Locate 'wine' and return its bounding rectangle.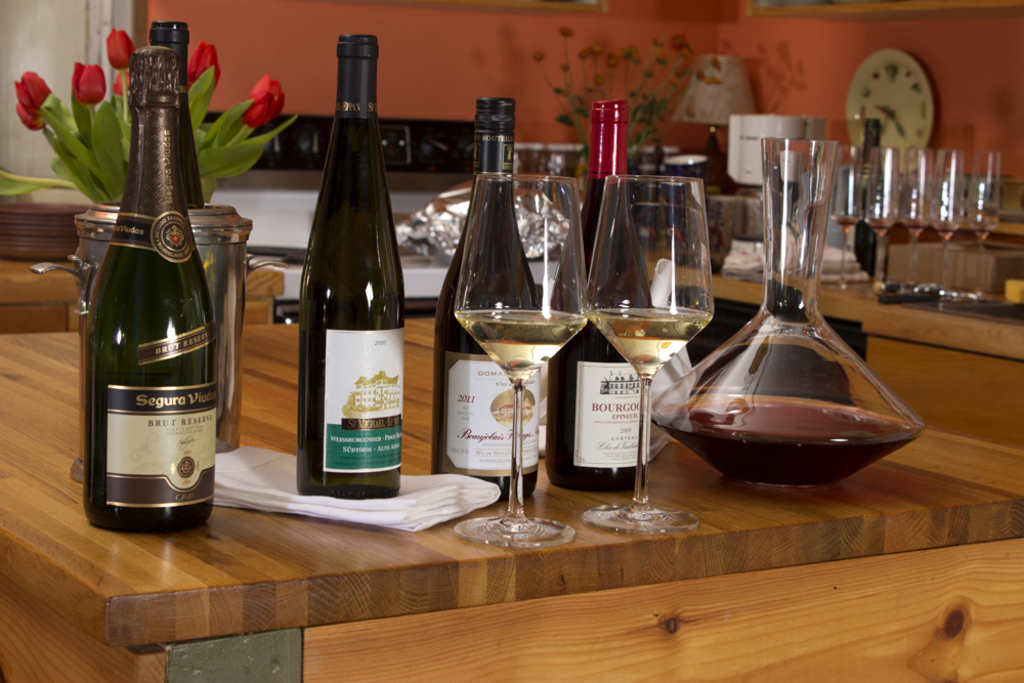
BBox(592, 307, 712, 382).
